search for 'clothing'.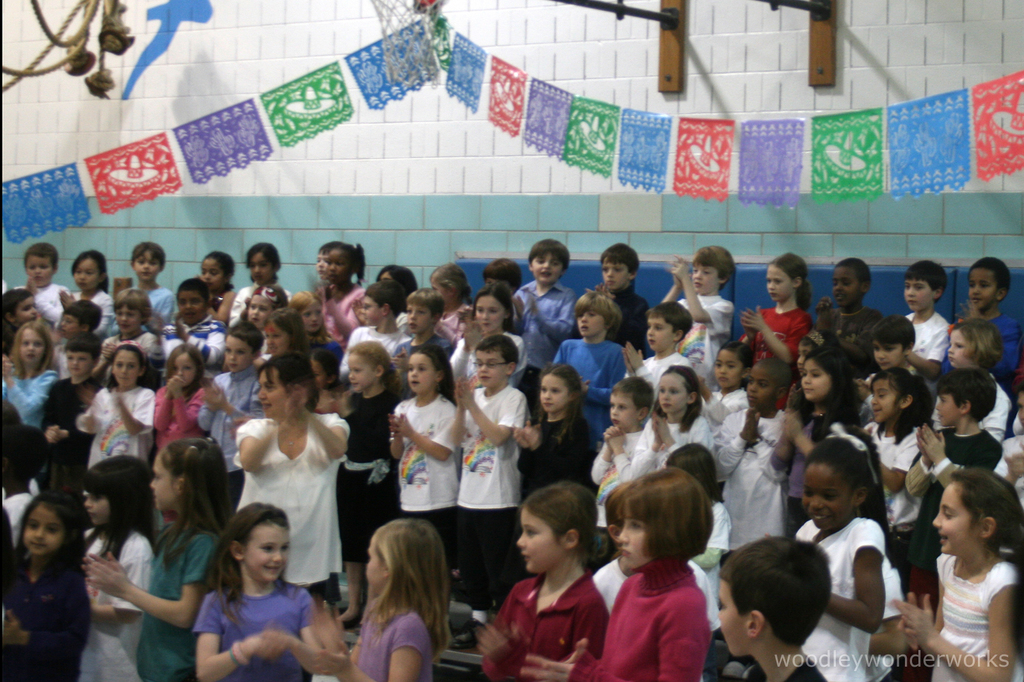
Found at 228 282 291 331.
